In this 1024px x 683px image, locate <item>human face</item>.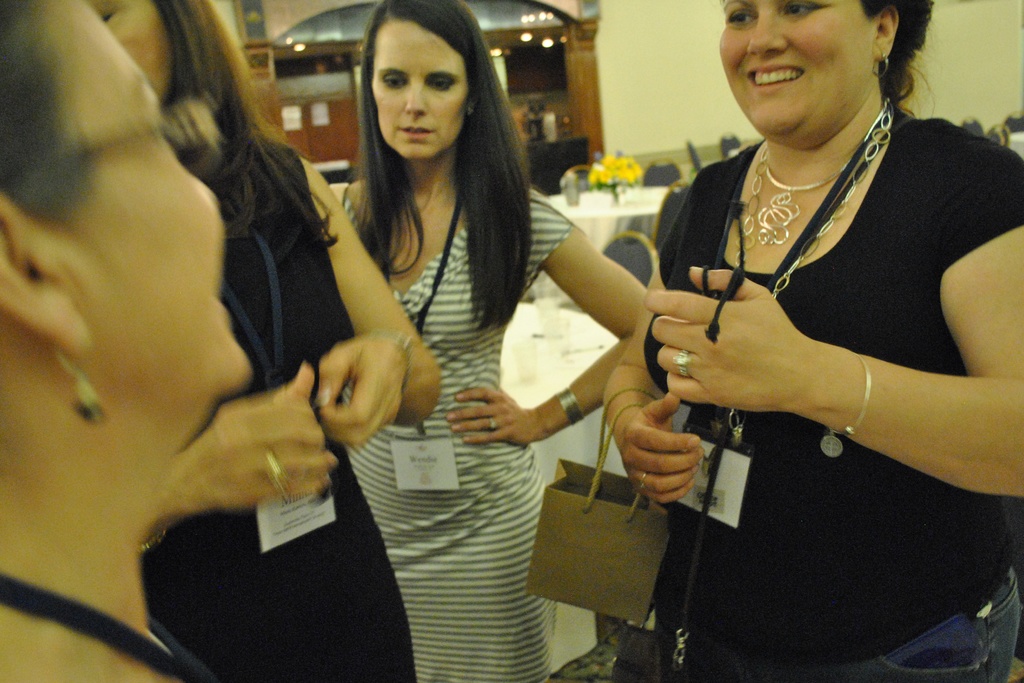
Bounding box: left=67, top=0, right=246, bottom=412.
